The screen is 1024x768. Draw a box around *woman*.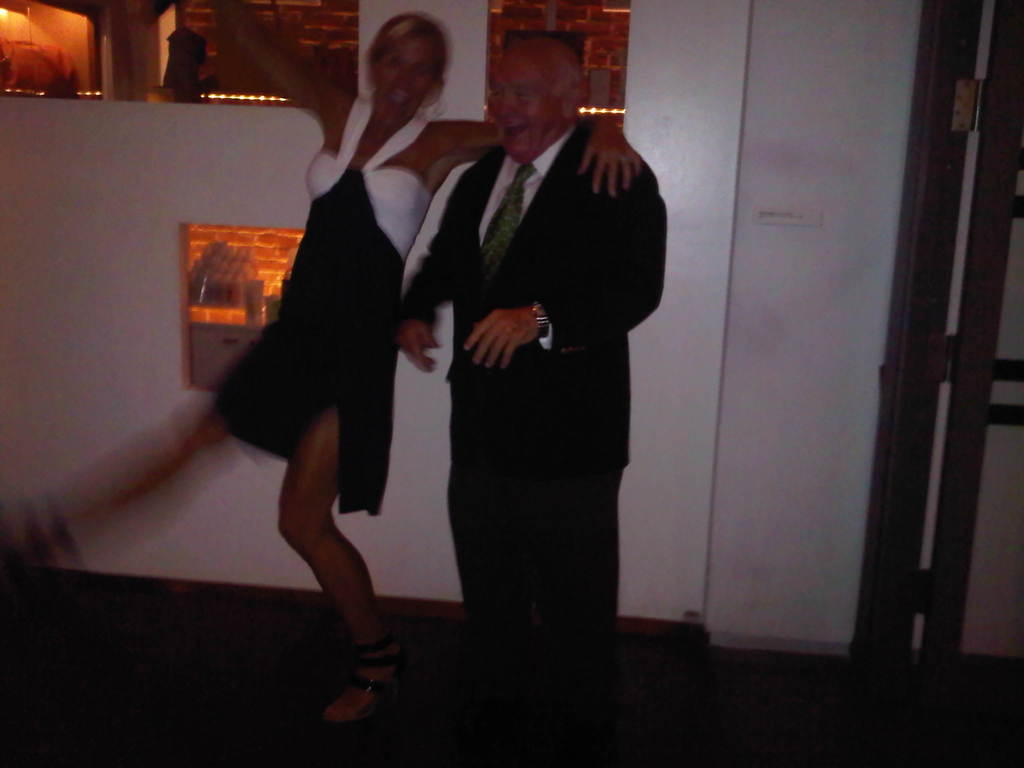
rect(9, 0, 640, 731).
